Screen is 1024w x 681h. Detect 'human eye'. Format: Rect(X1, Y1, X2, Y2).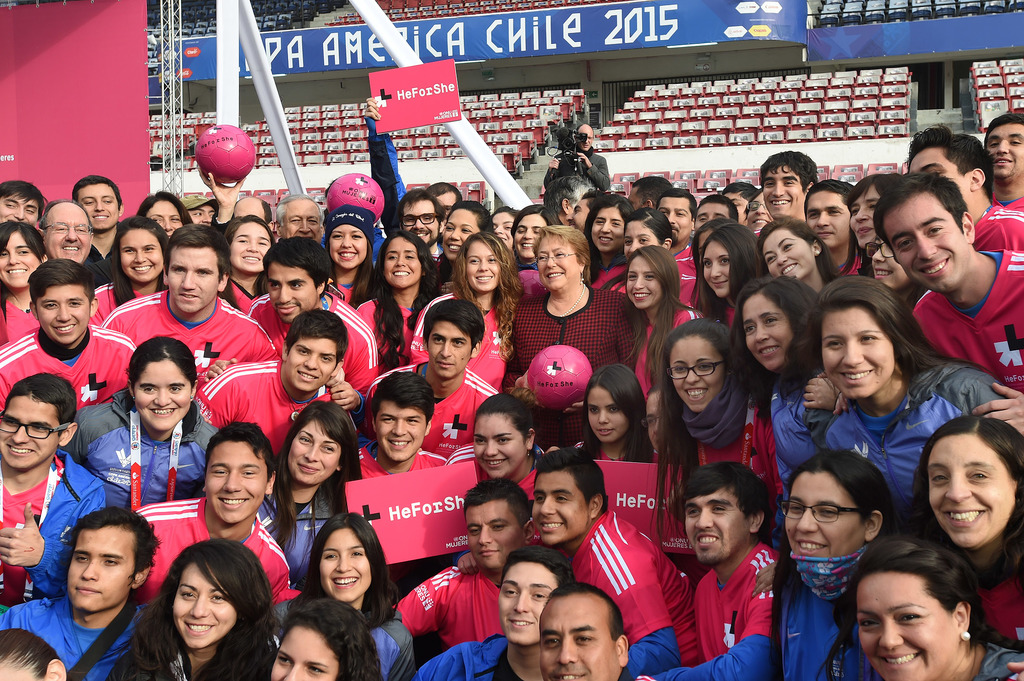
Rect(387, 250, 397, 259).
